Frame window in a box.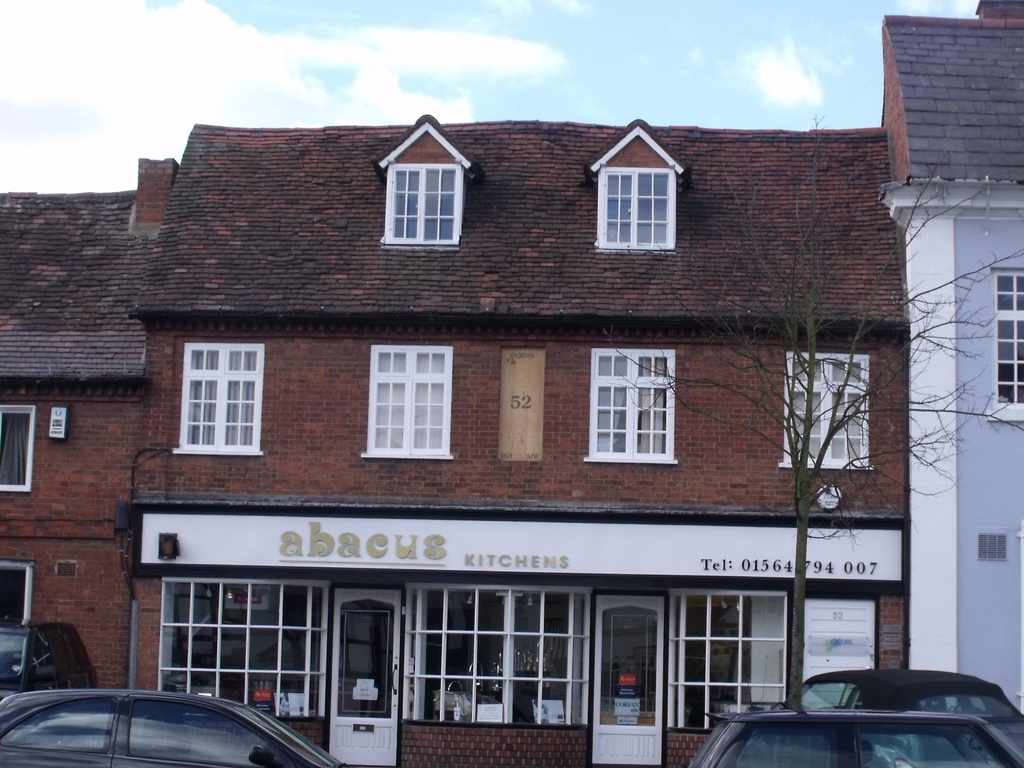
select_region(0, 554, 31, 624).
